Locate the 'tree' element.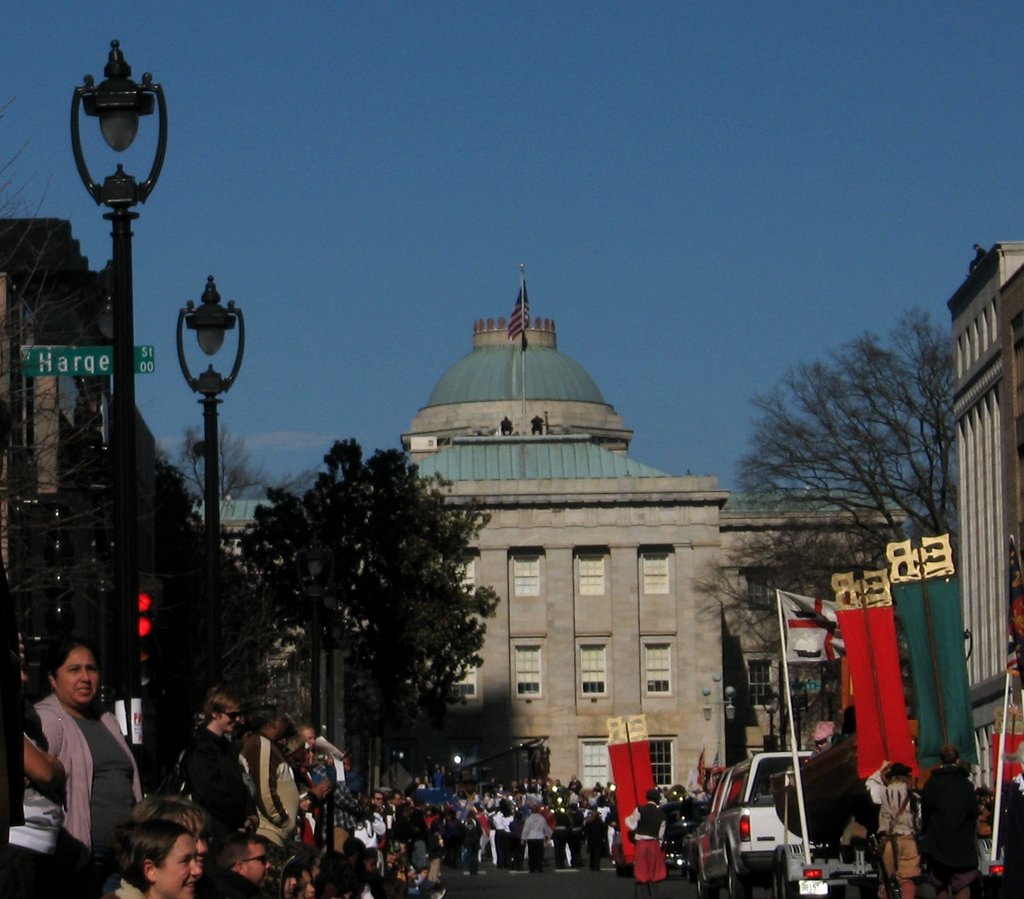
Element bbox: (0, 97, 93, 827).
